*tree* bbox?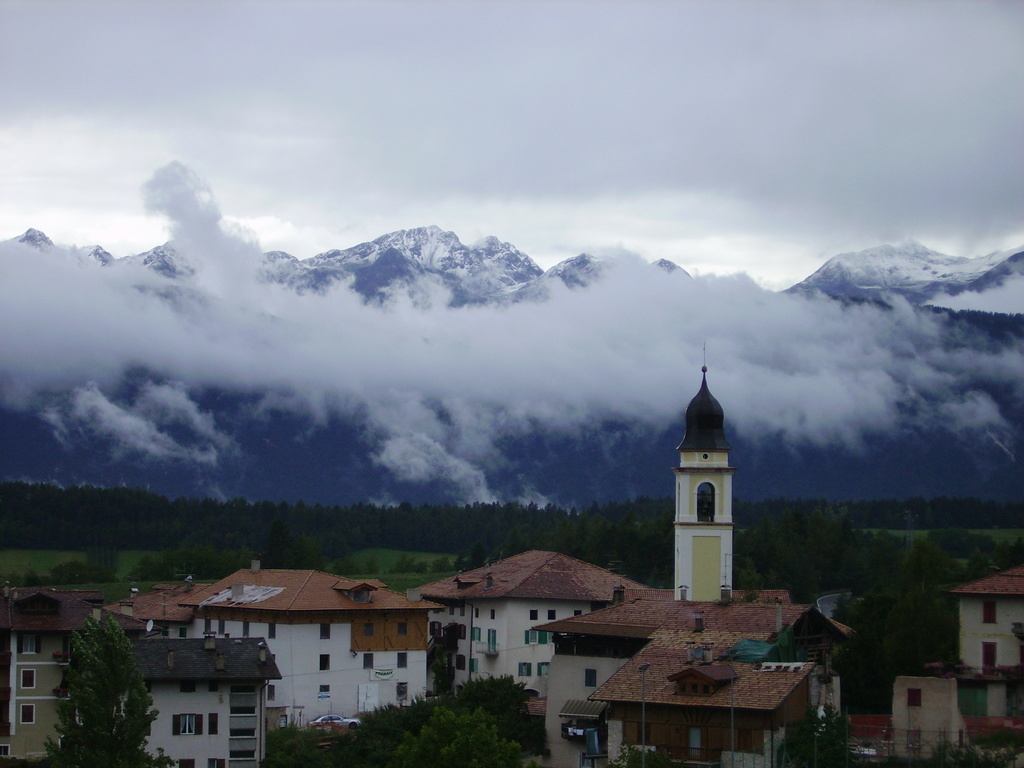
{"x1": 770, "y1": 703, "x2": 856, "y2": 767}
